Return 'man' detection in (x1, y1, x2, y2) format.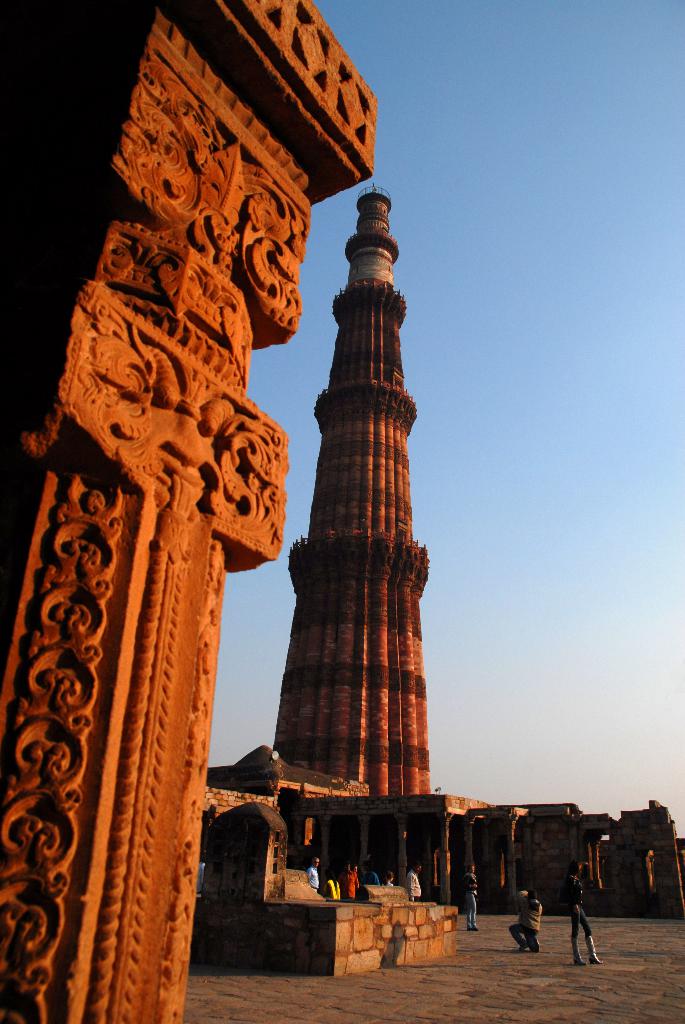
(363, 860, 381, 884).
